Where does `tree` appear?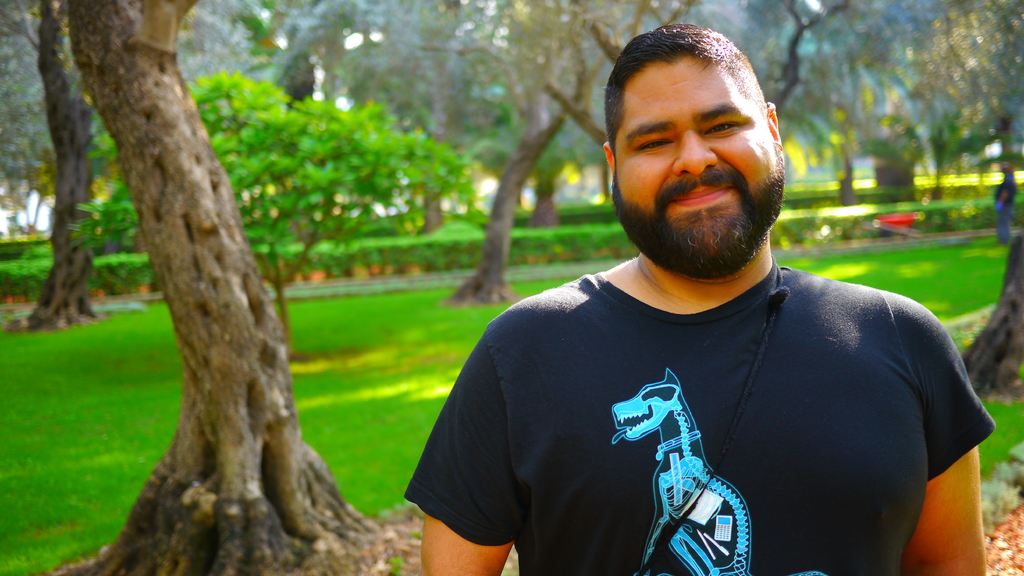
Appears at [19,0,336,491].
